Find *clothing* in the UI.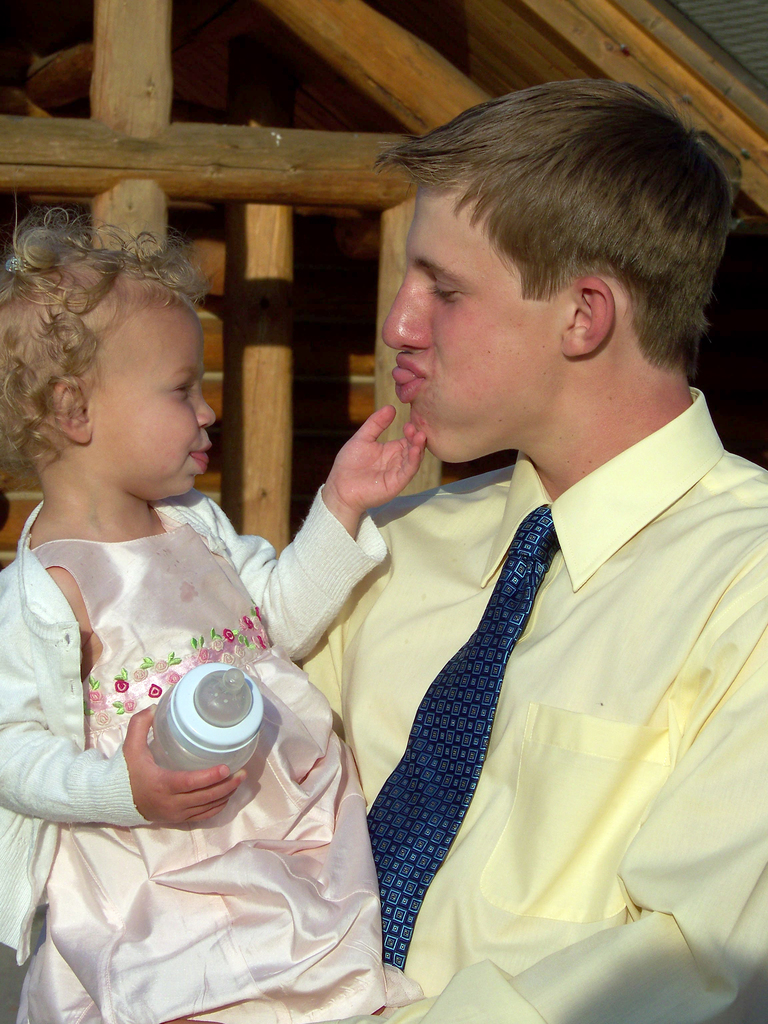
UI element at crop(273, 444, 767, 1023).
